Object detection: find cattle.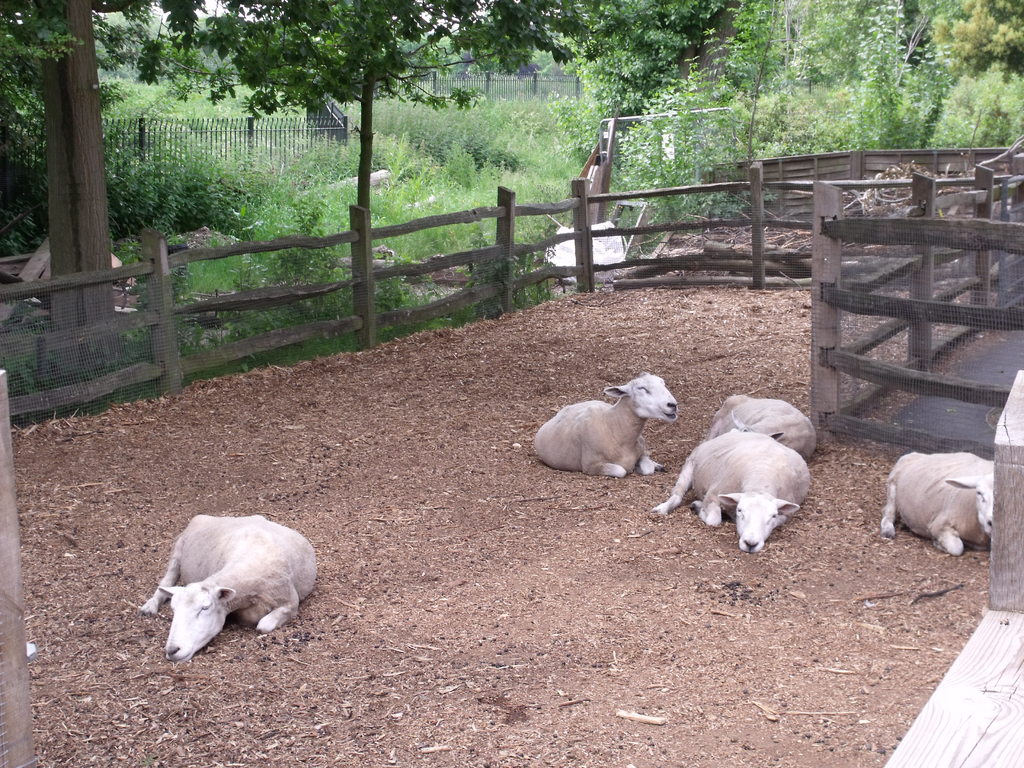
bbox(650, 427, 812, 550).
